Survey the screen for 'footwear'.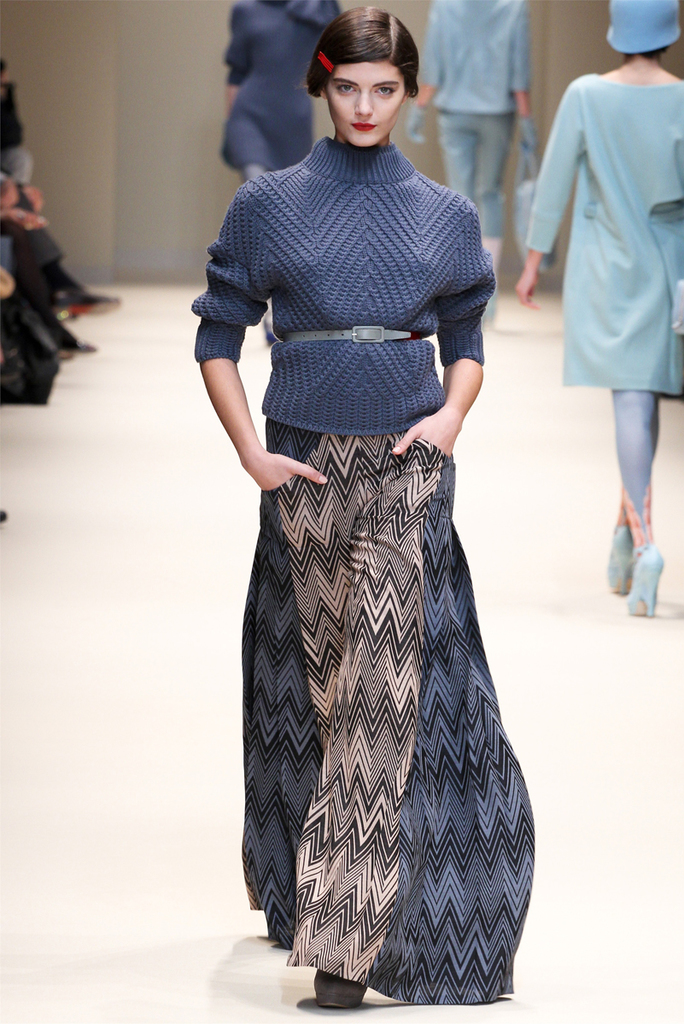
Survey found: bbox=[607, 526, 630, 596].
